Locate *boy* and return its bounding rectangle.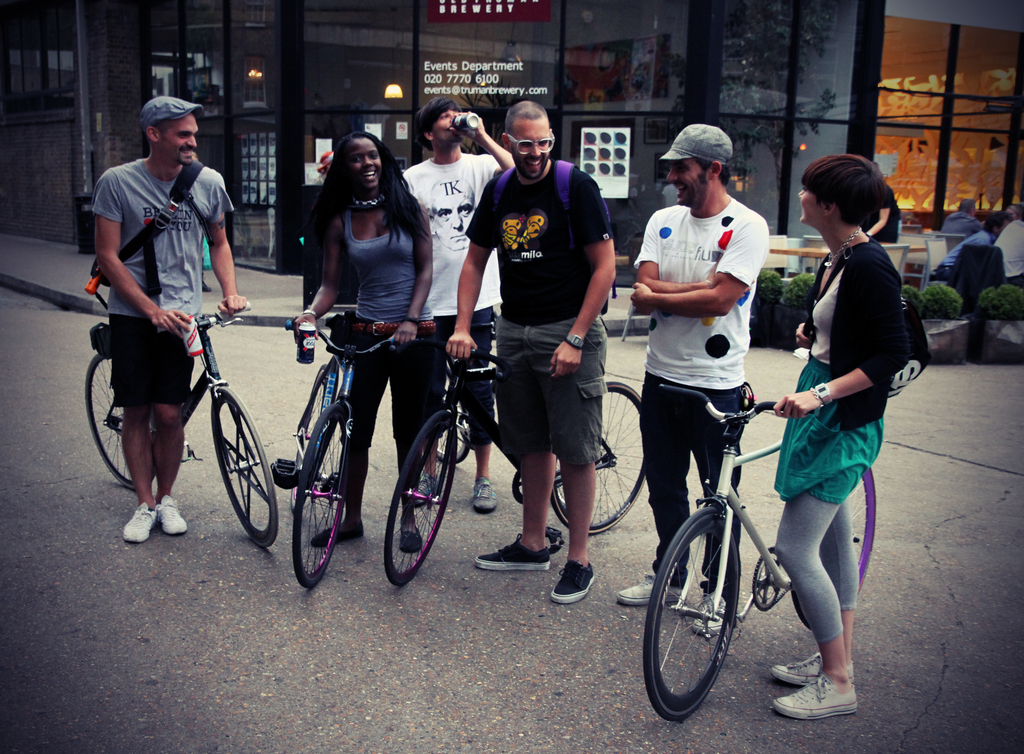
[404,95,514,514].
